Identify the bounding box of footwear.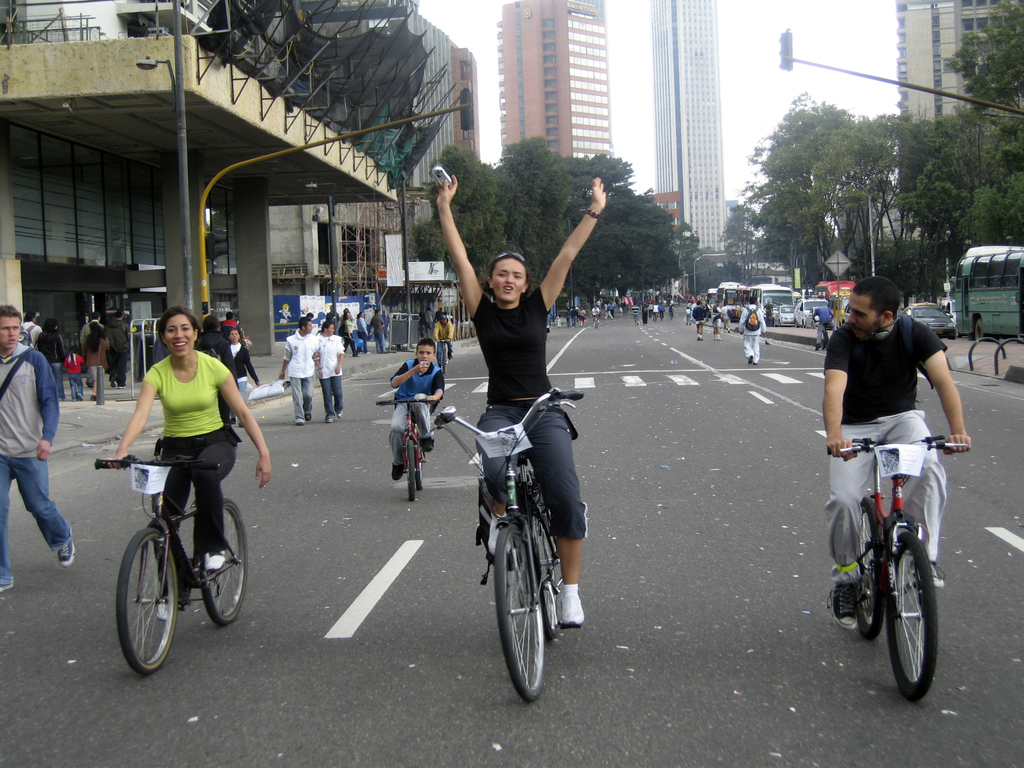
pyautogui.locateOnScreen(72, 398, 78, 406).
